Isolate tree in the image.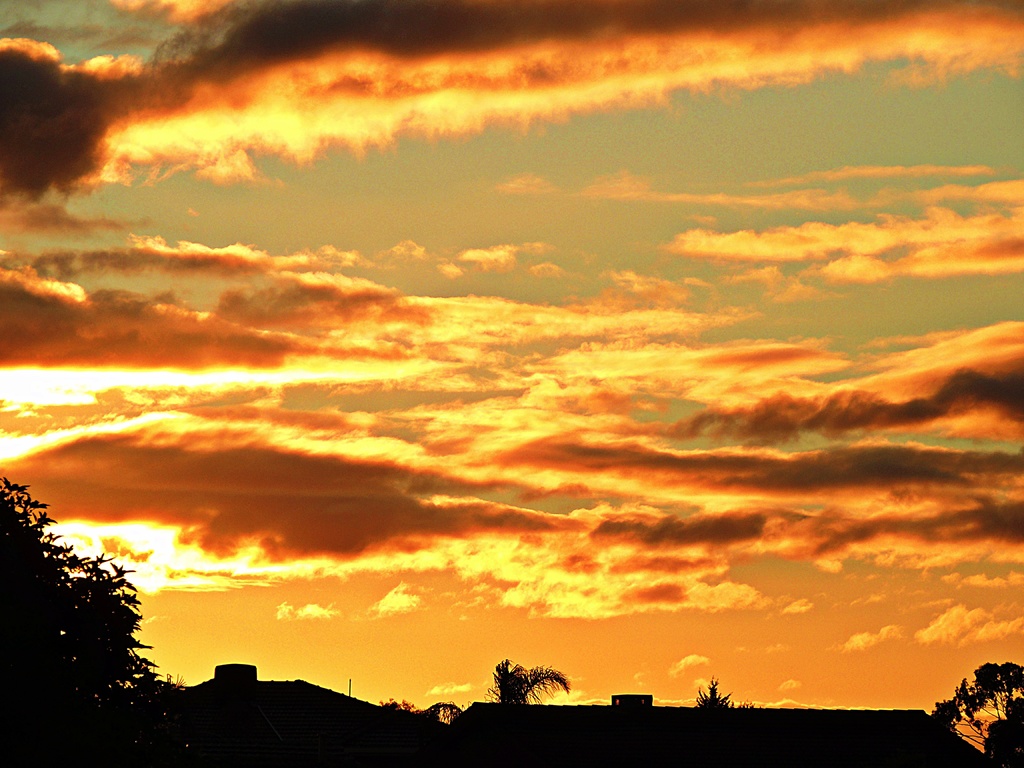
Isolated region: (x1=932, y1=664, x2=1023, y2=767).
